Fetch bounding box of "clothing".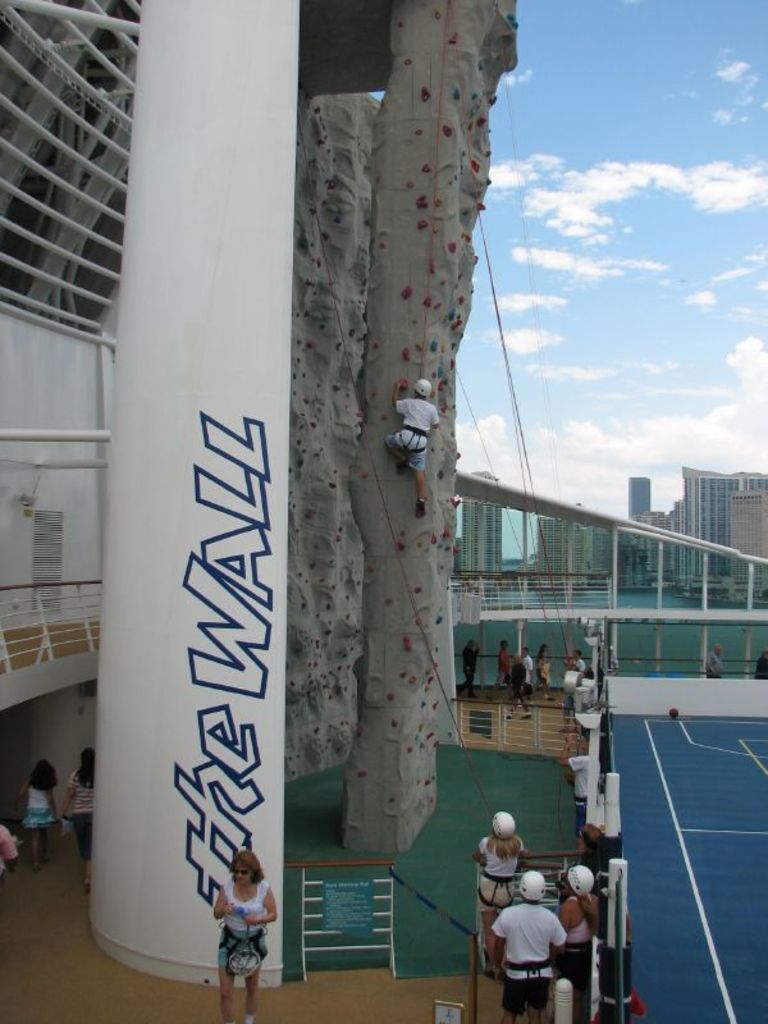
Bbox: (x1=567, y1=891, x2=595, y2=980).
